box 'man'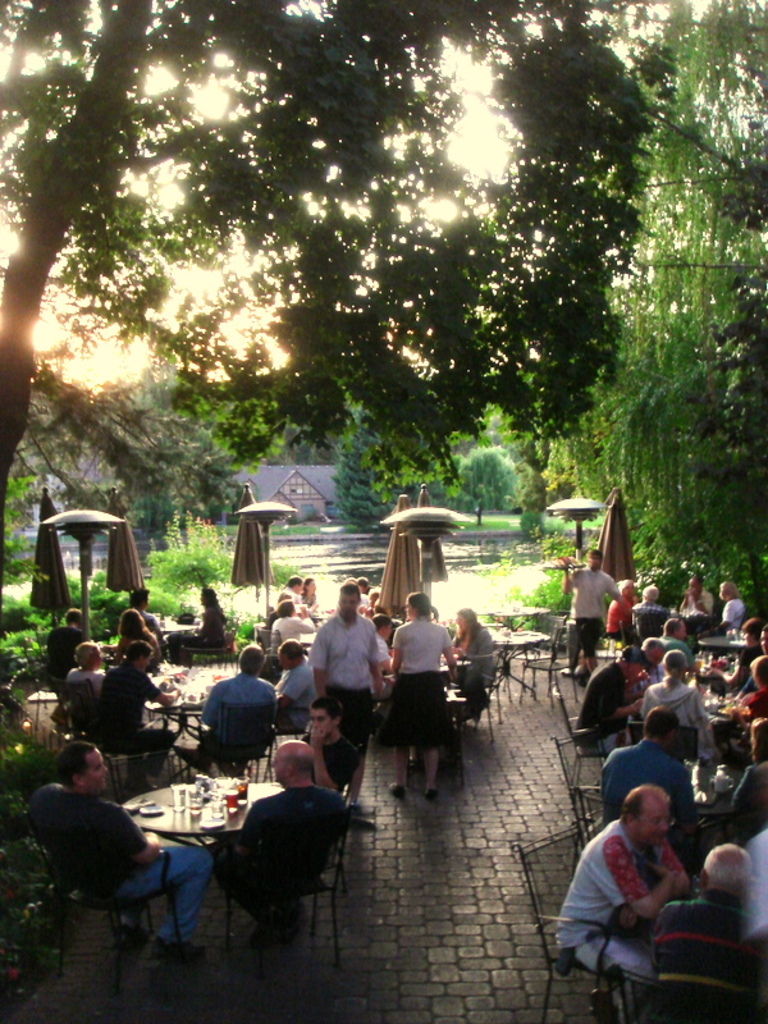
{"left": 553, "top": 778, "right": 686, "bottom": 983}
